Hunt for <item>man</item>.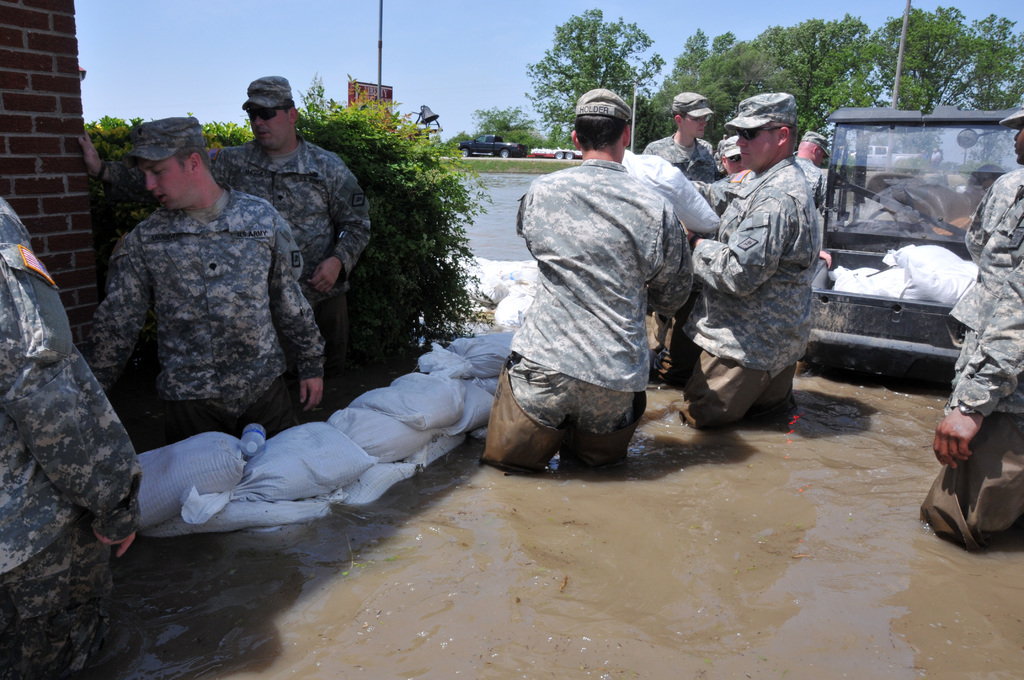
Hunted down at bbox=(84, 117, 324, 437).
